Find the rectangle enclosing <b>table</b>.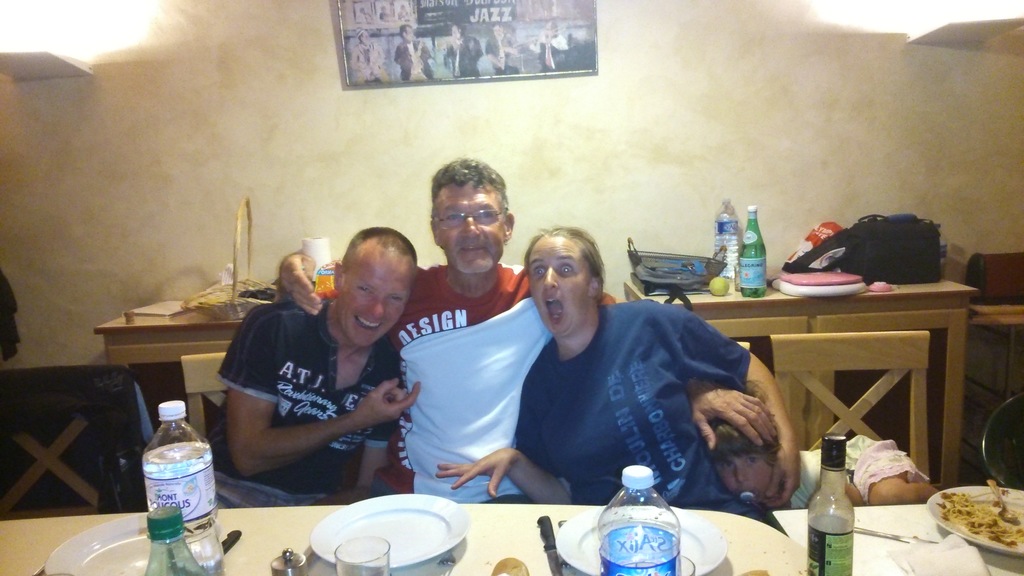
(971,304,1023,330).
